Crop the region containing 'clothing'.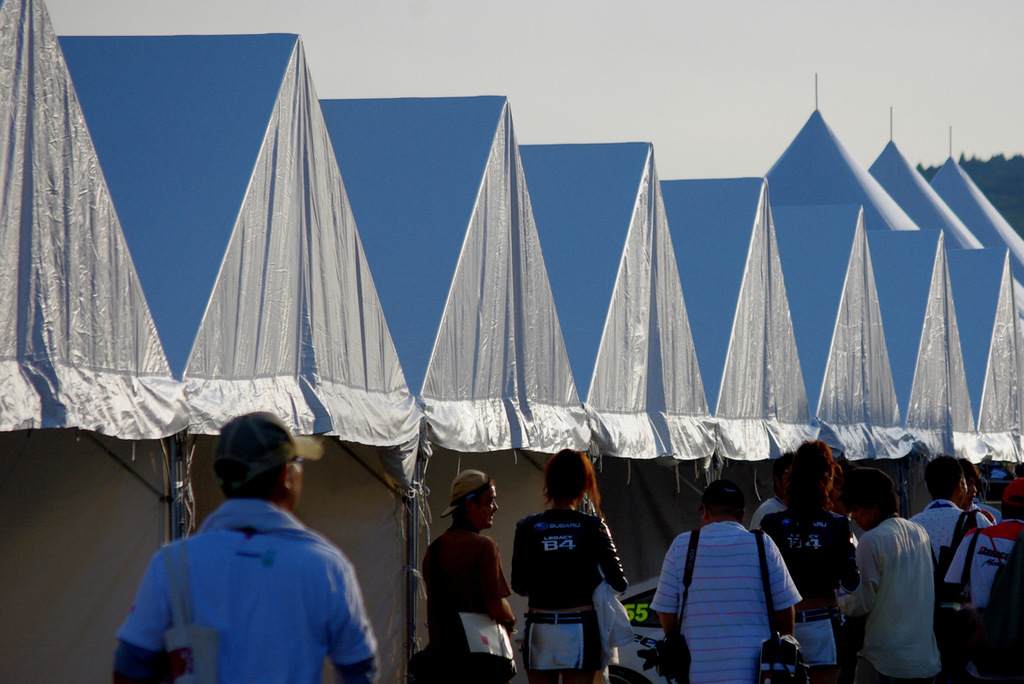
Crop region: region(753, 498, 852, 680).
